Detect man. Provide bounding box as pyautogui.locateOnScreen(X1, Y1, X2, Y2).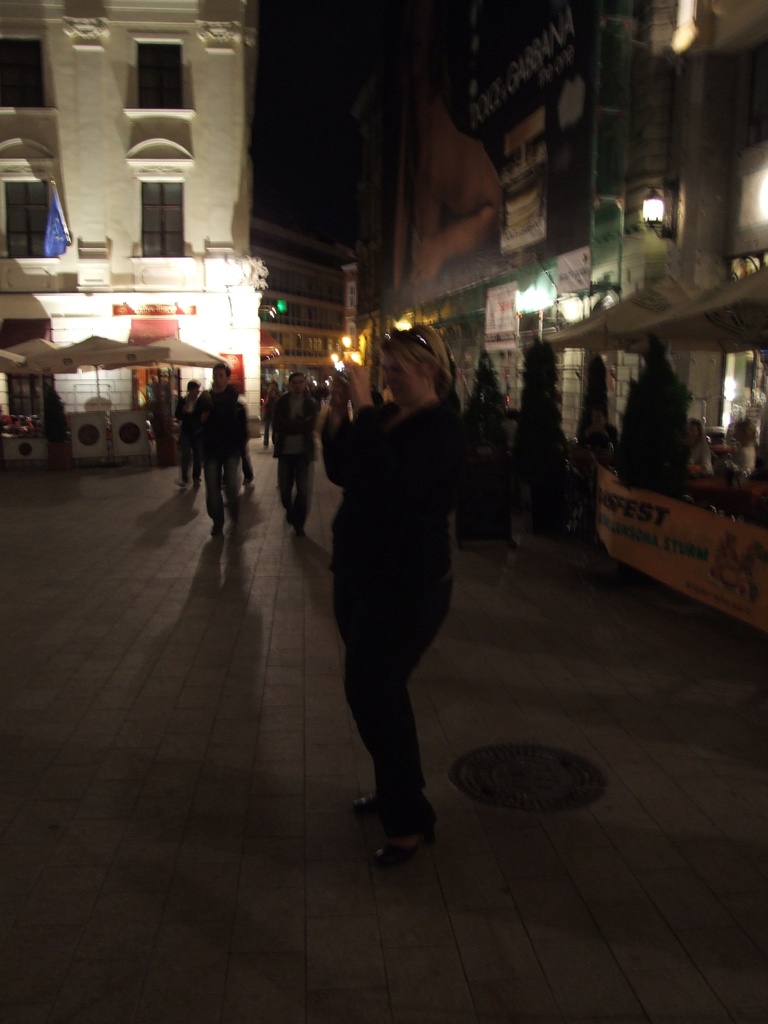
pyautogui.locateOnScreen(163, 350, 243, 537).
